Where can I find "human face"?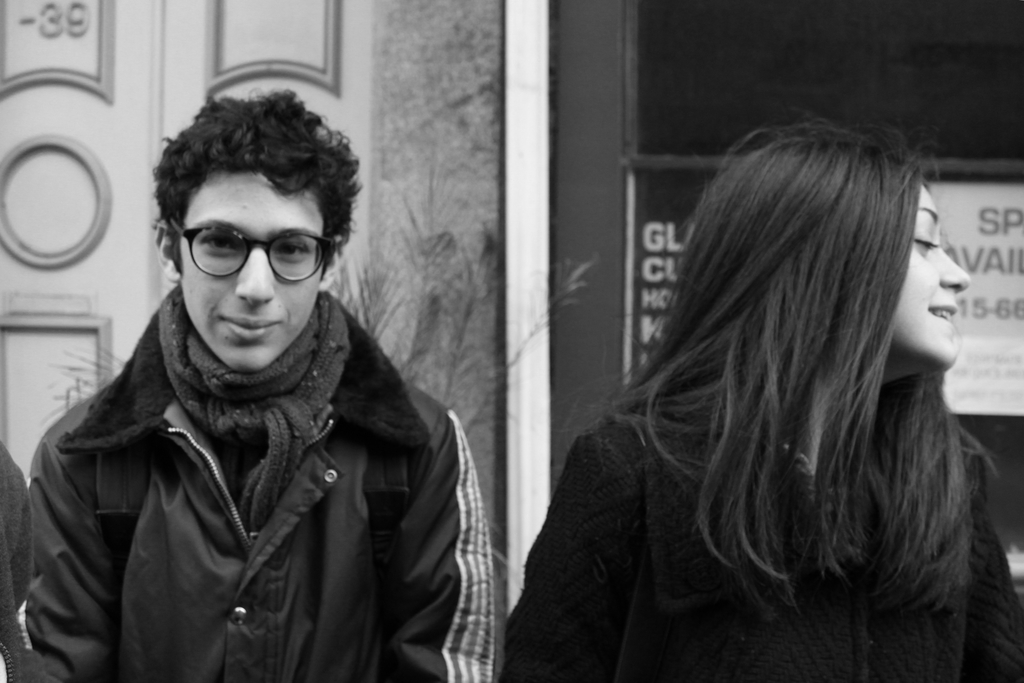
You can find it at pyautogui.locateOnScreen(177, 165, 318, 371).
